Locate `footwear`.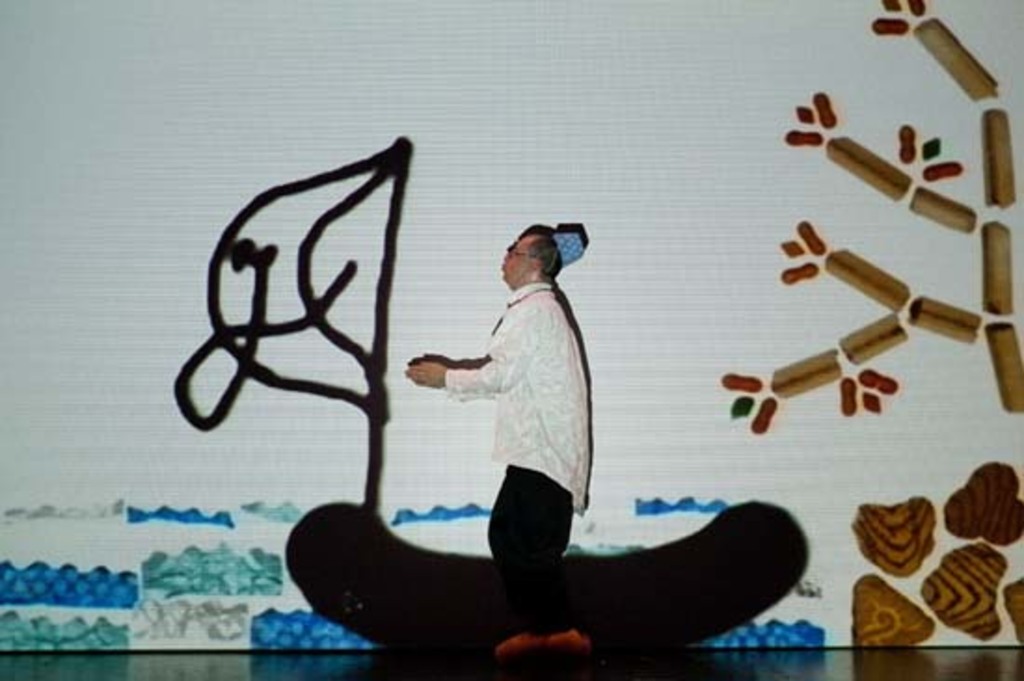
Bounding box: crop(493, 629, 557, 661).
